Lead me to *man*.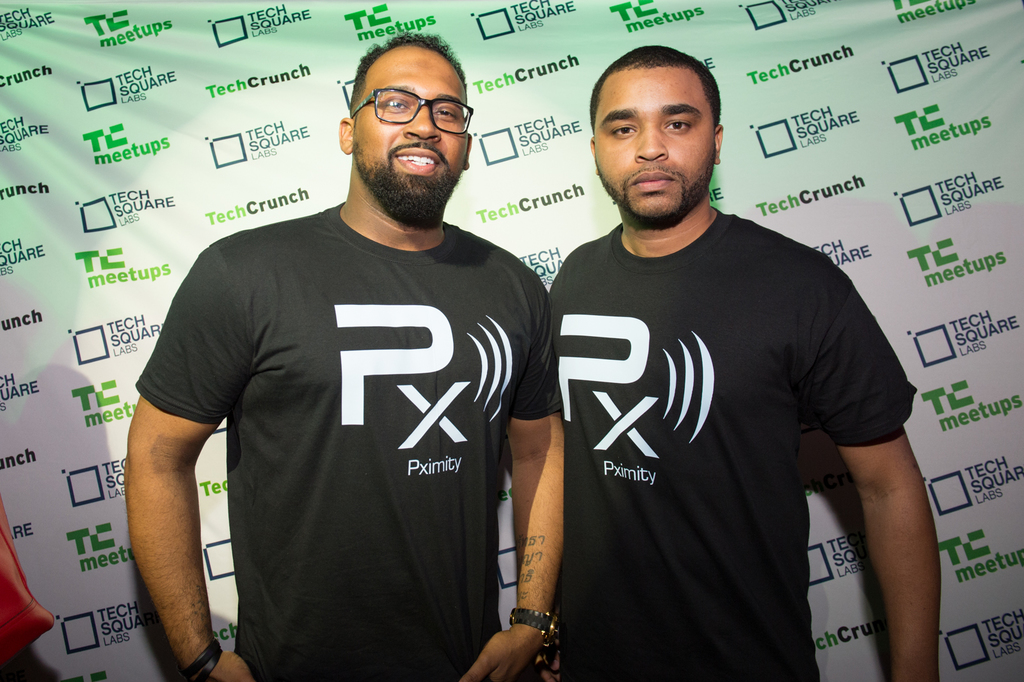
Lead to select_region(544, 46, 943, 681).
